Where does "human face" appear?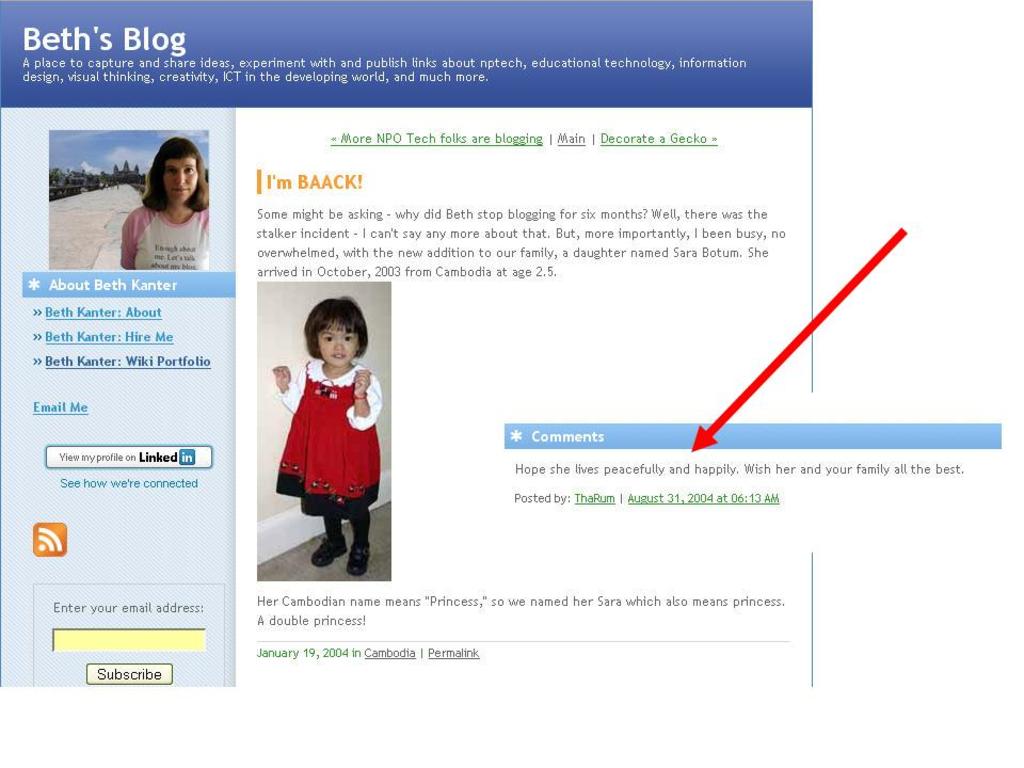
Appears at crop(319, 322, 361, 367).
